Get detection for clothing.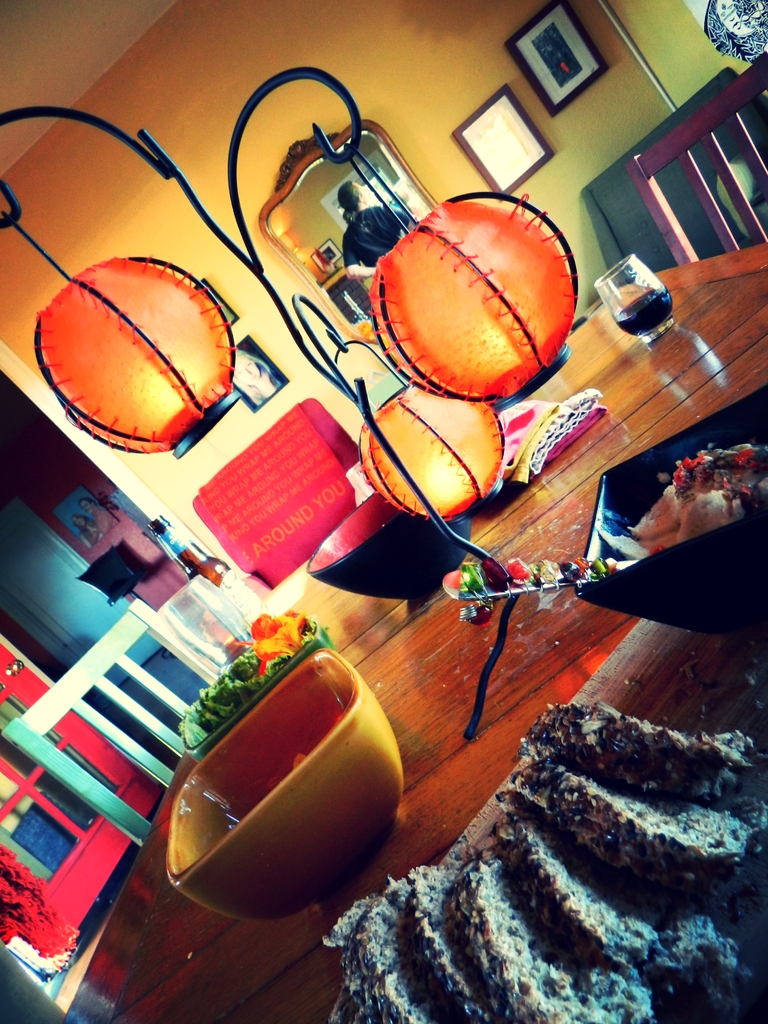
Detection: [left=340, top=203, right=410, bottom=269].
